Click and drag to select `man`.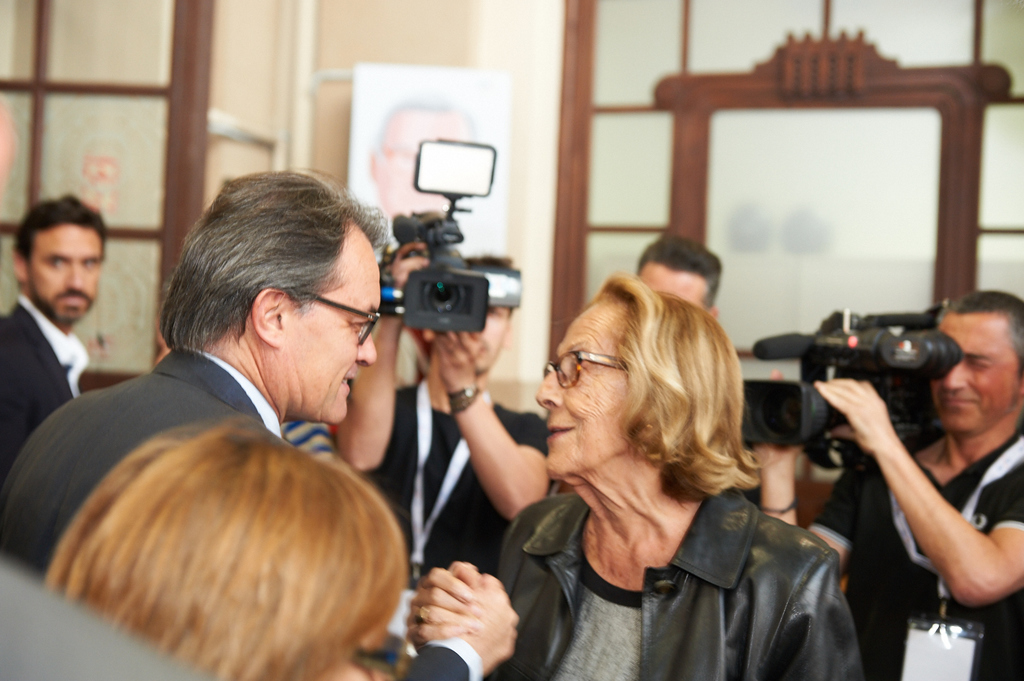
Selection: <box>0,166,515,680</box>.
